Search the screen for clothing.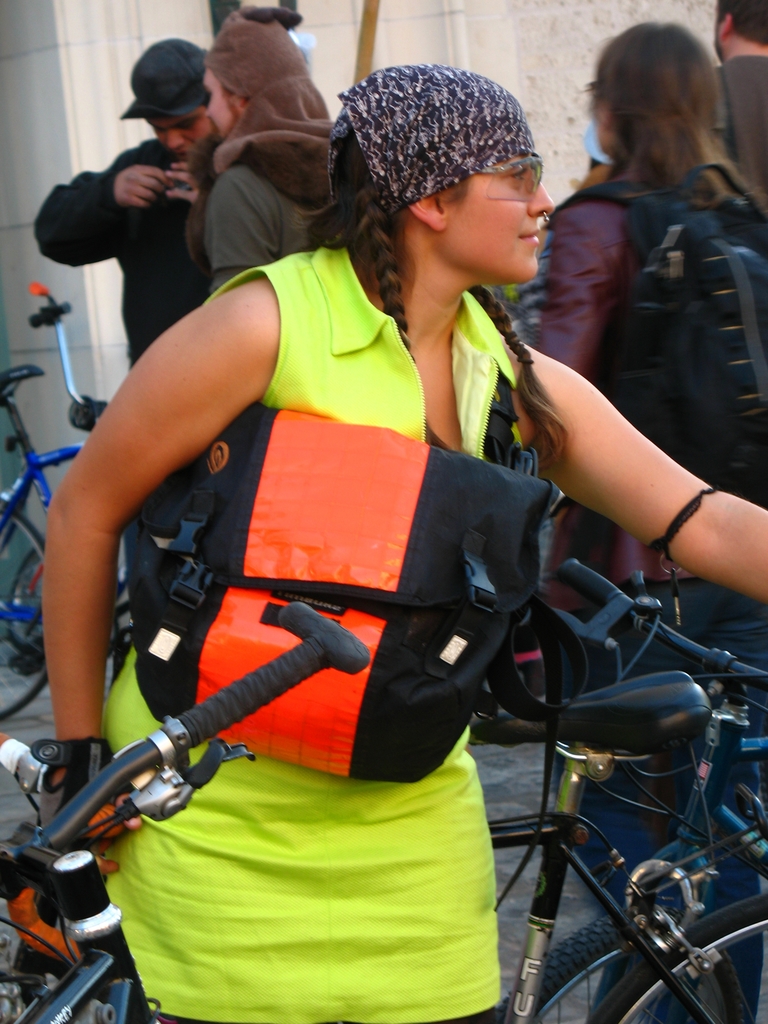
Found at x1=30, y1=134, x2=214, y2=726.
